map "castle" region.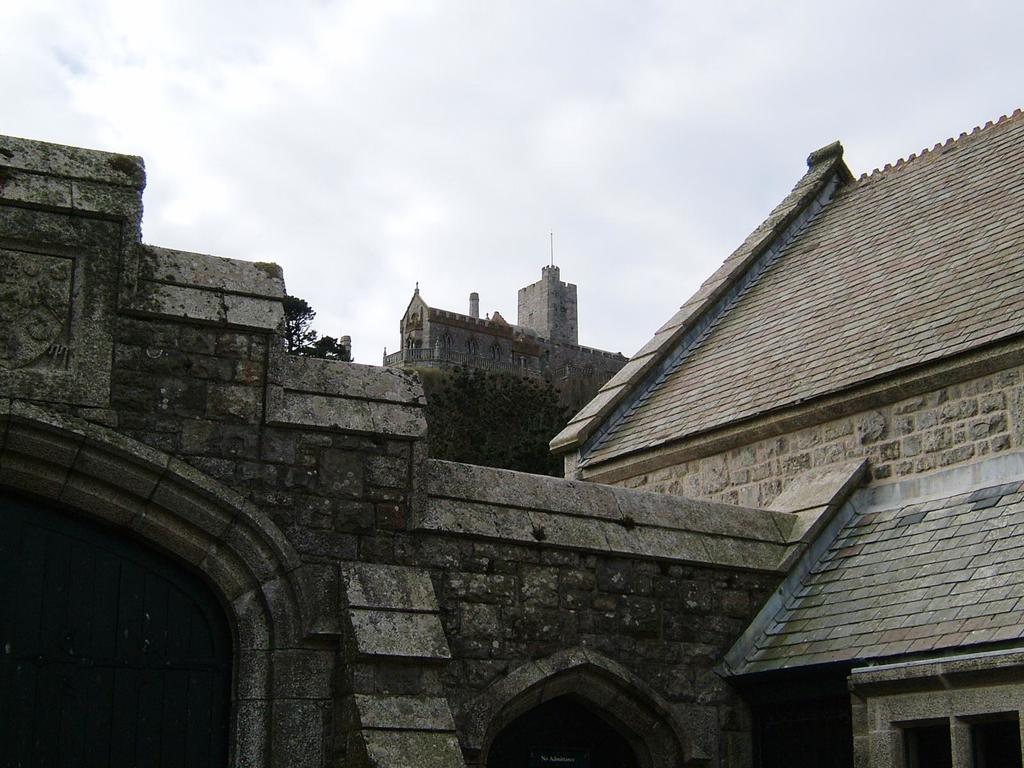
Mapped to 0,95,1023,767.
